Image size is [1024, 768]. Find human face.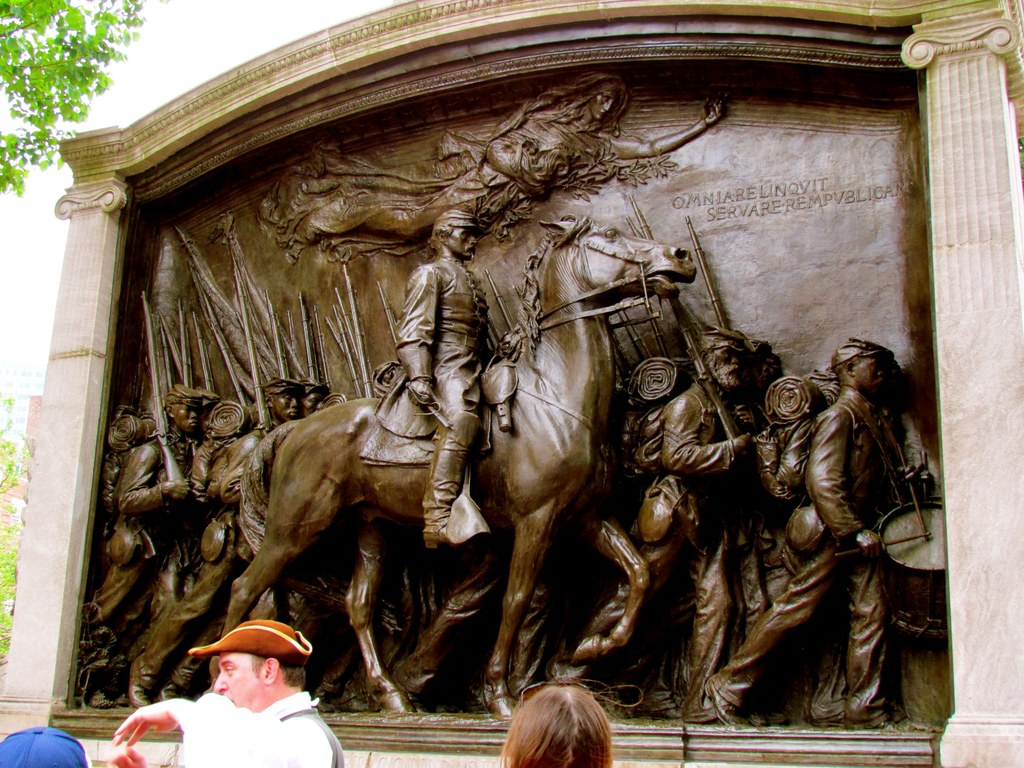
Rect(714, 346, 738, 383).
